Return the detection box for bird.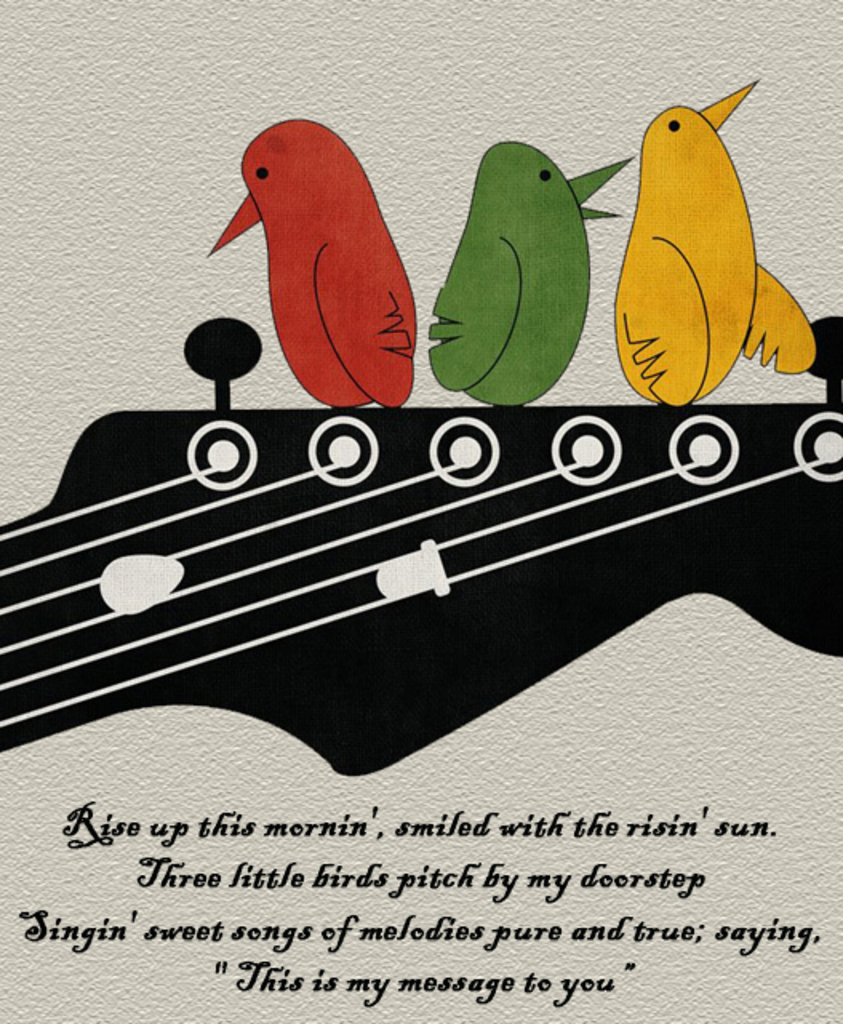
(430,130,638,410).
